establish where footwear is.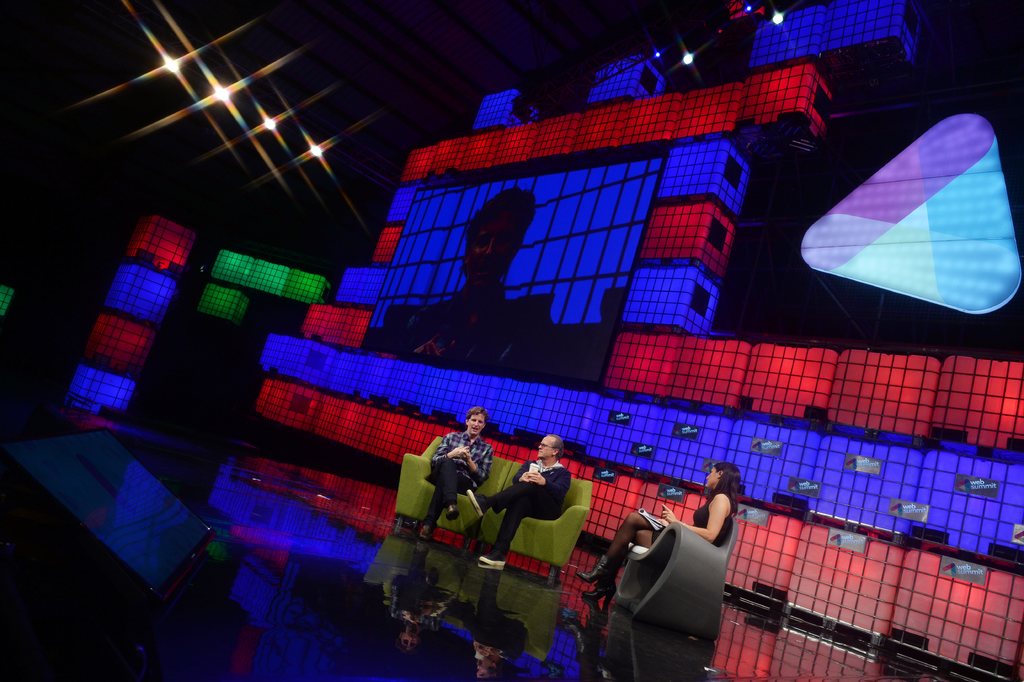
Established at (572, 549, 607, 594).
